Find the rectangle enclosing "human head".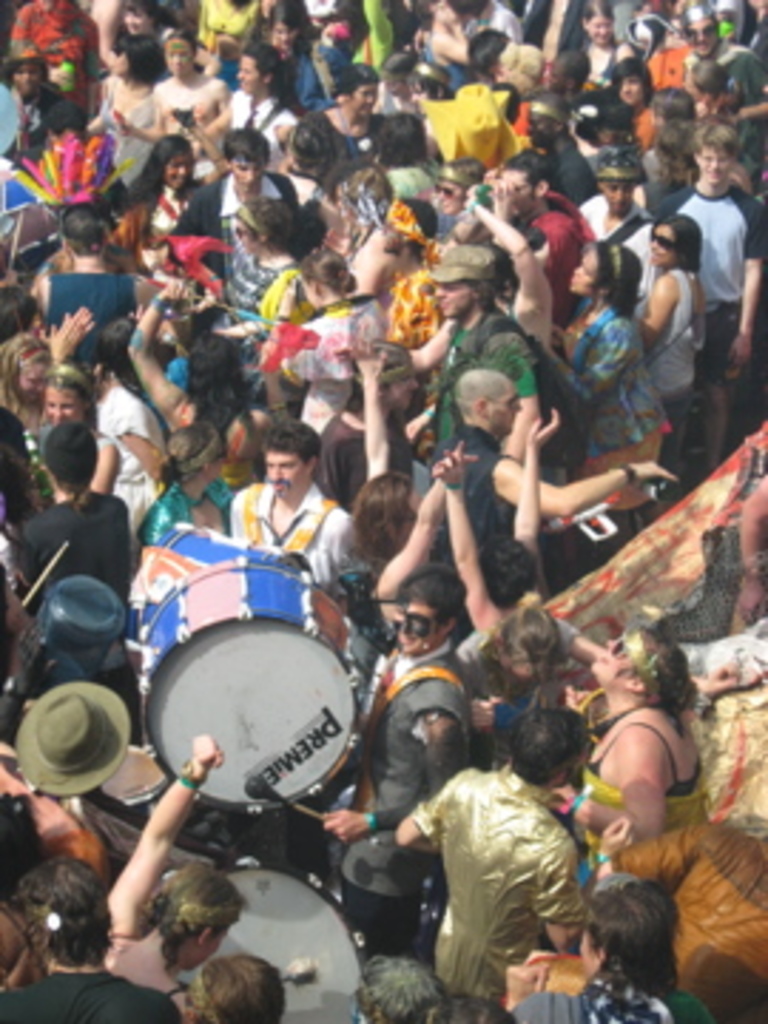
(x1=583, y1=0, x2=617, y2=40).
